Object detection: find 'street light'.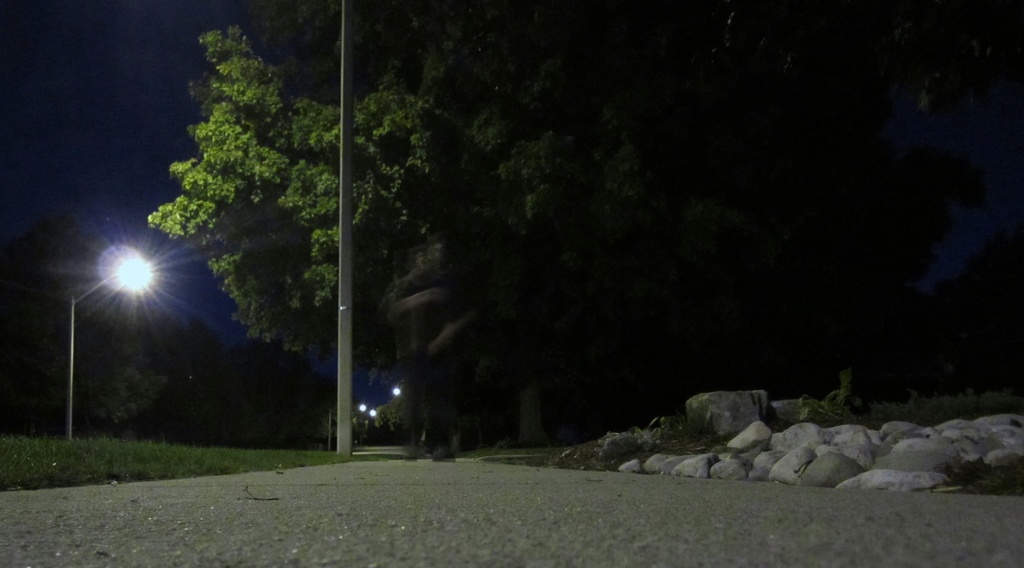
387,381,403,444.
